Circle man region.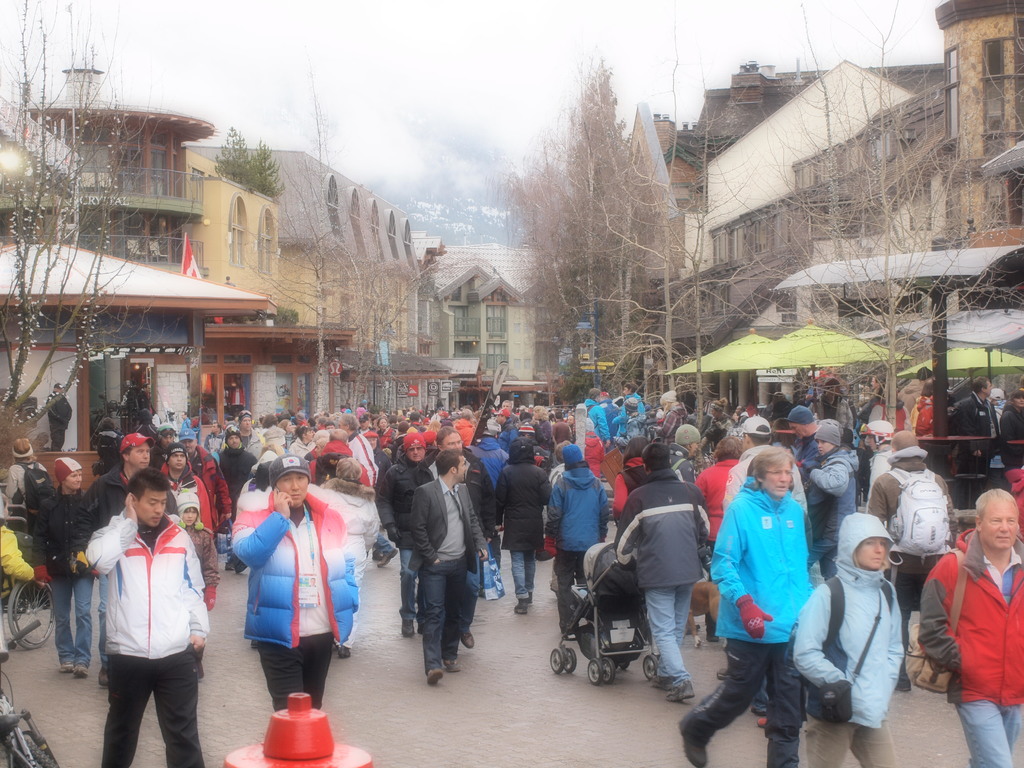
Region: 612:443:711:701.
